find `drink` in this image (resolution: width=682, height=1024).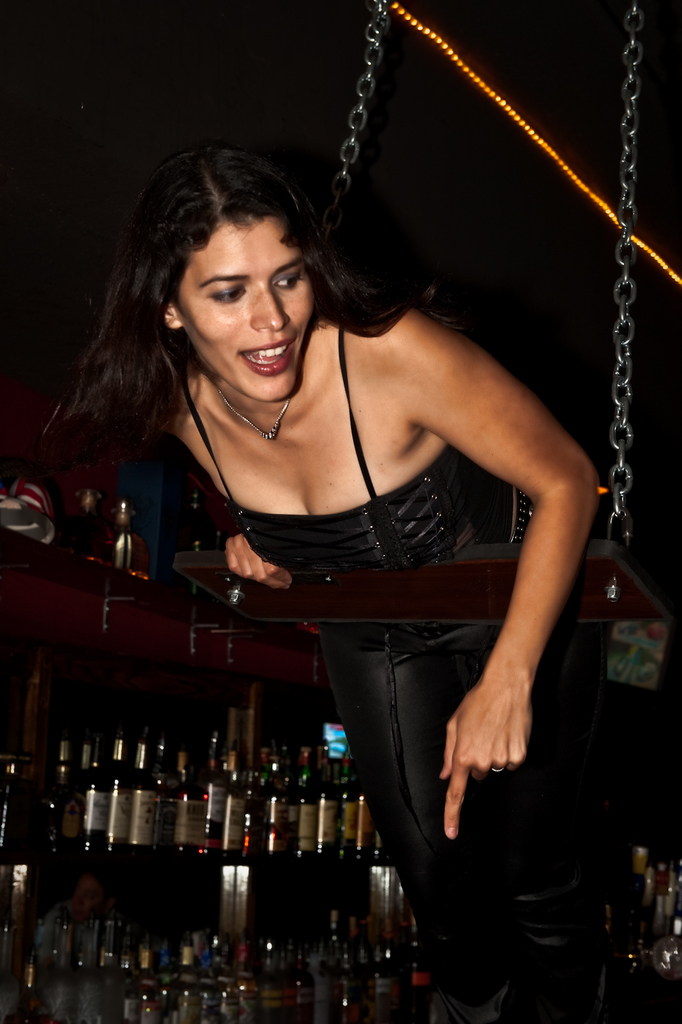
84:729:112:850.
